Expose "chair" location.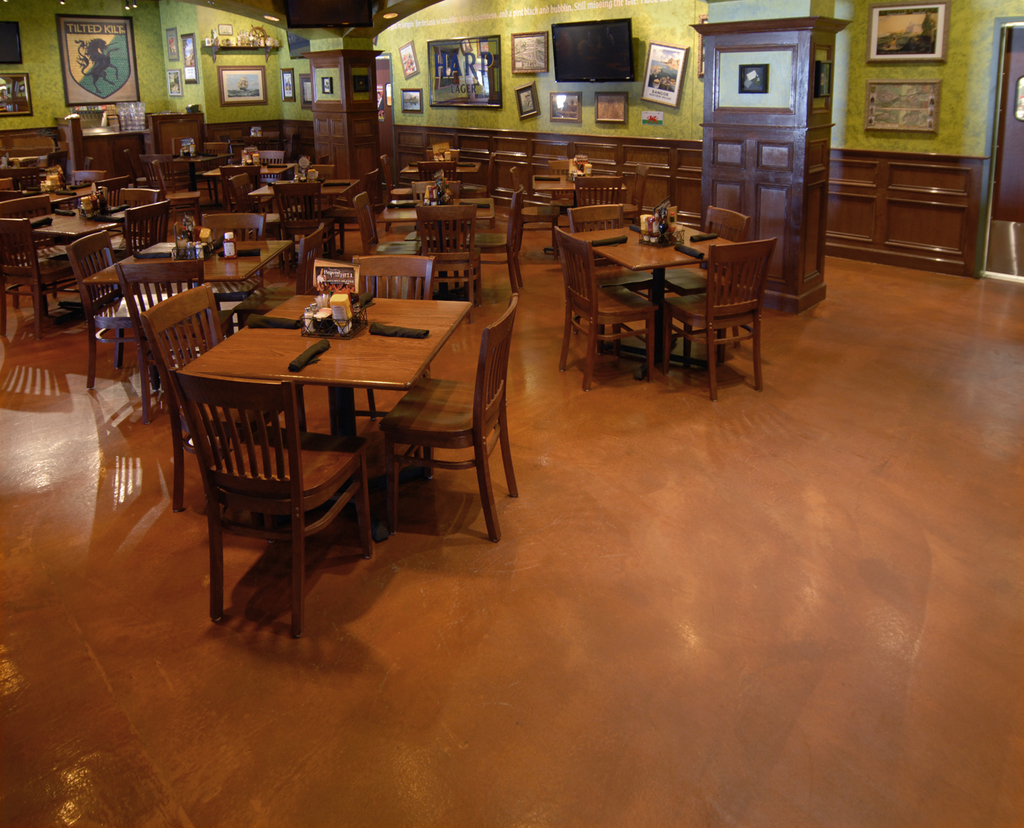
Exposed at (70, 167, 106, 186).
